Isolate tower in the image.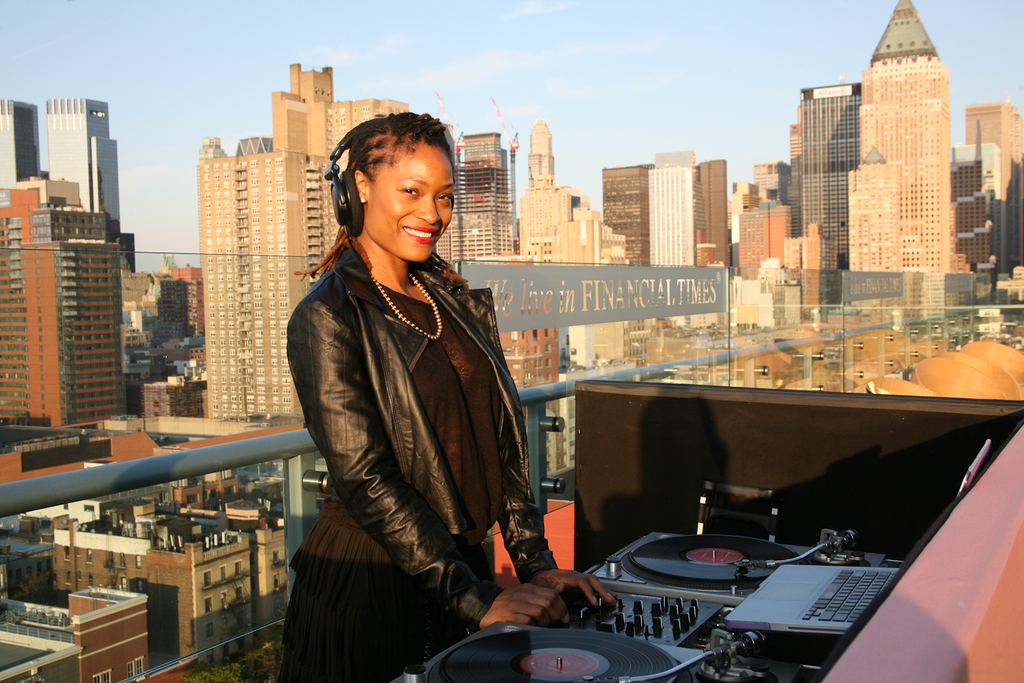
Isolated region: [left=852, top=0, right=972, bottom=272].
